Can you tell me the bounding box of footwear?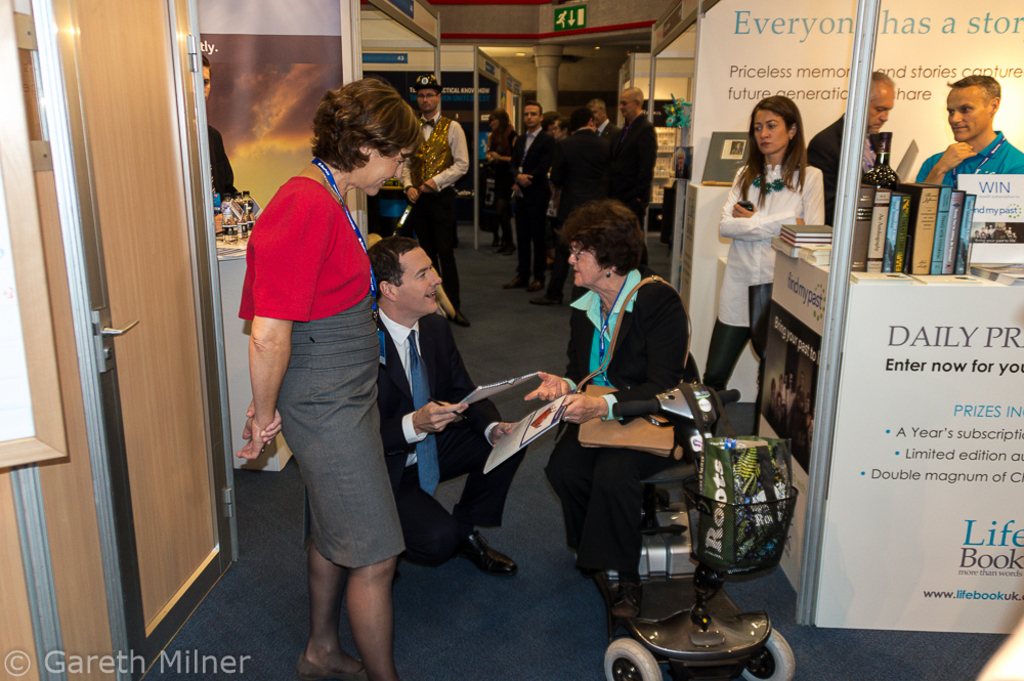
(528,290,563,305).
